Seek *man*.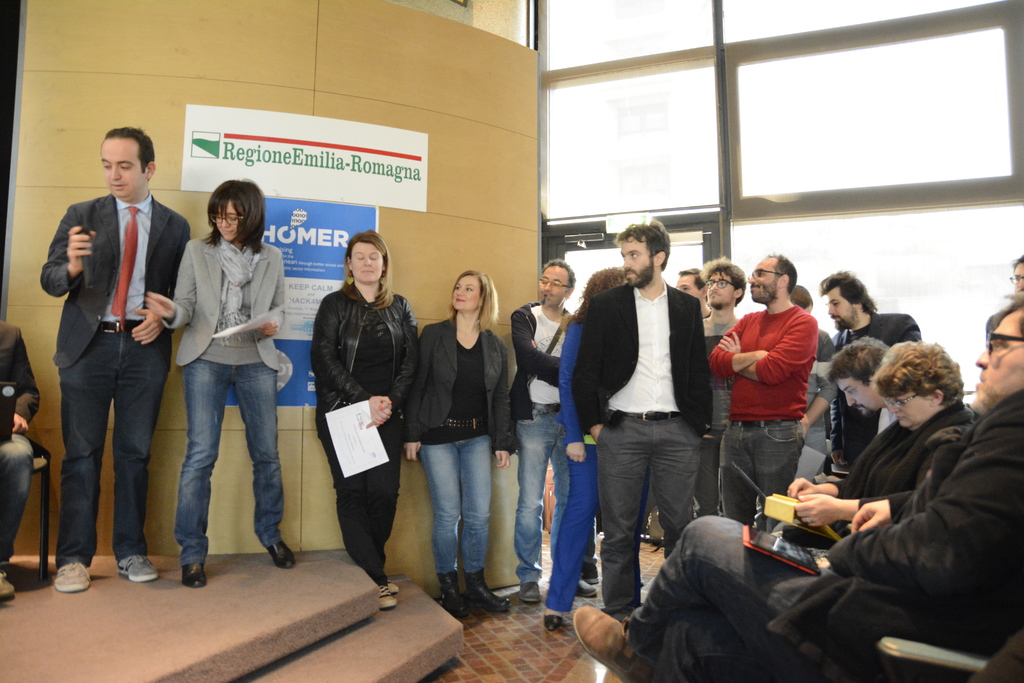
573, 216, 711, 621.
